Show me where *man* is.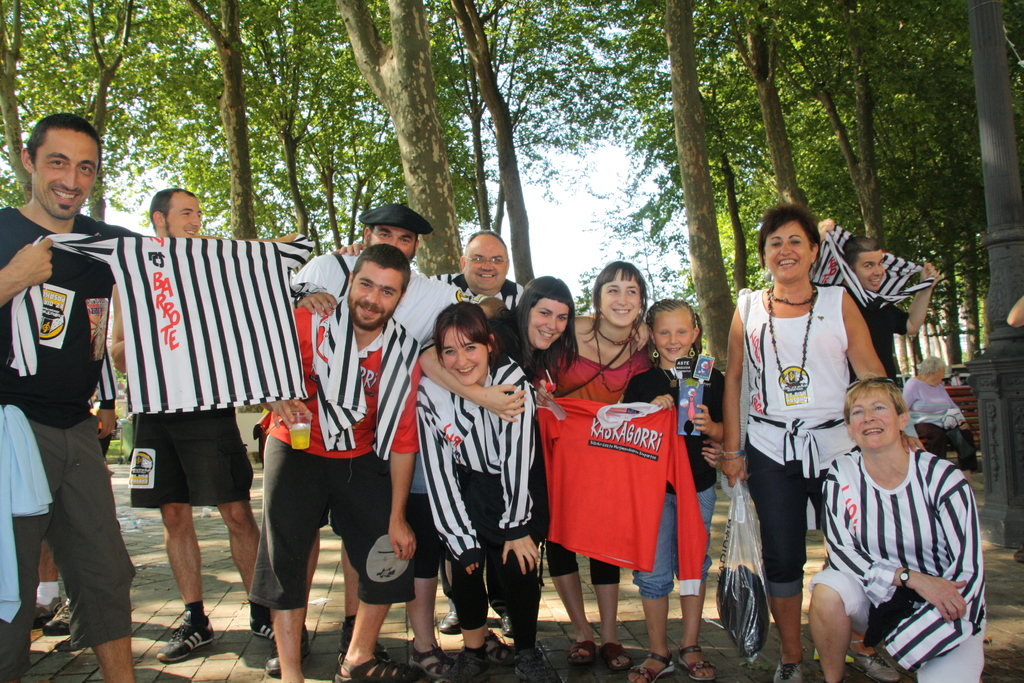
*man* is at (left=426, top=229, right=528, bottom=309).
